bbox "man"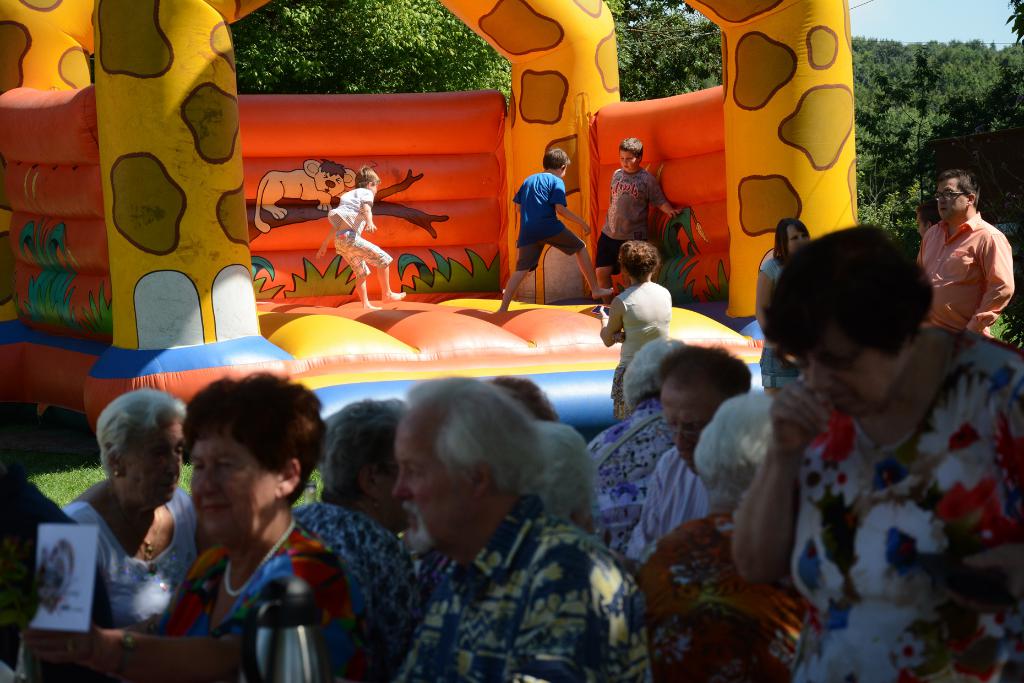
{"x1": 922, "y1": 158, "x2": 1017, "y2": 368}
